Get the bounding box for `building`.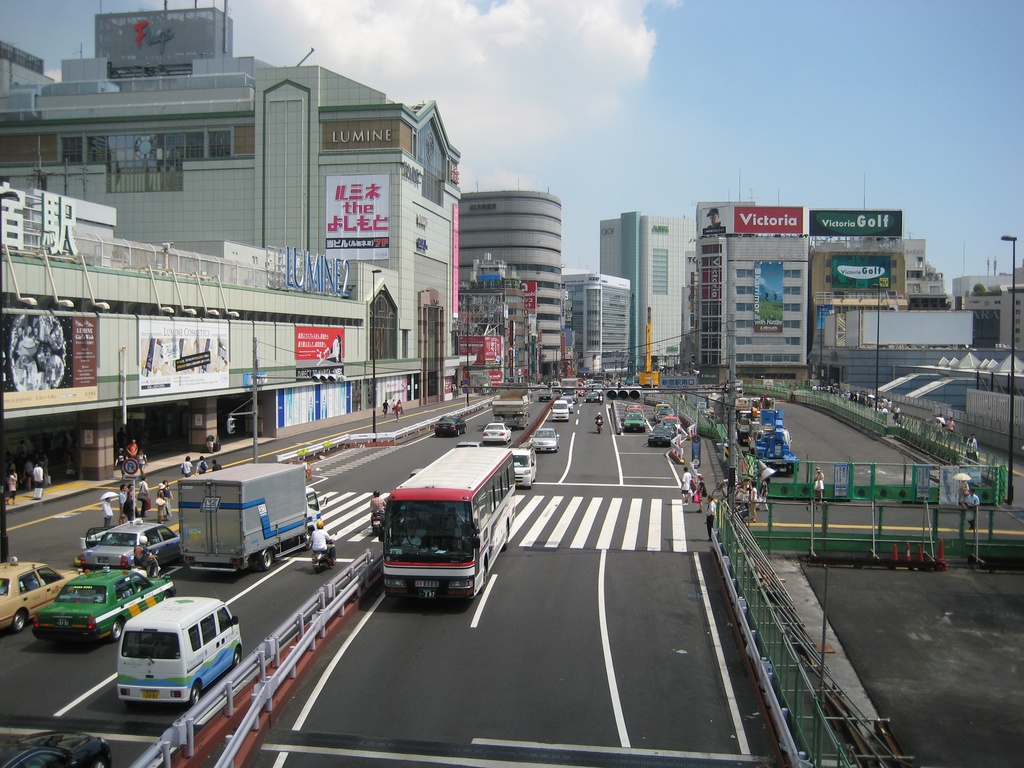
x1=1000 y1=287 x2=1023 y2=349.
